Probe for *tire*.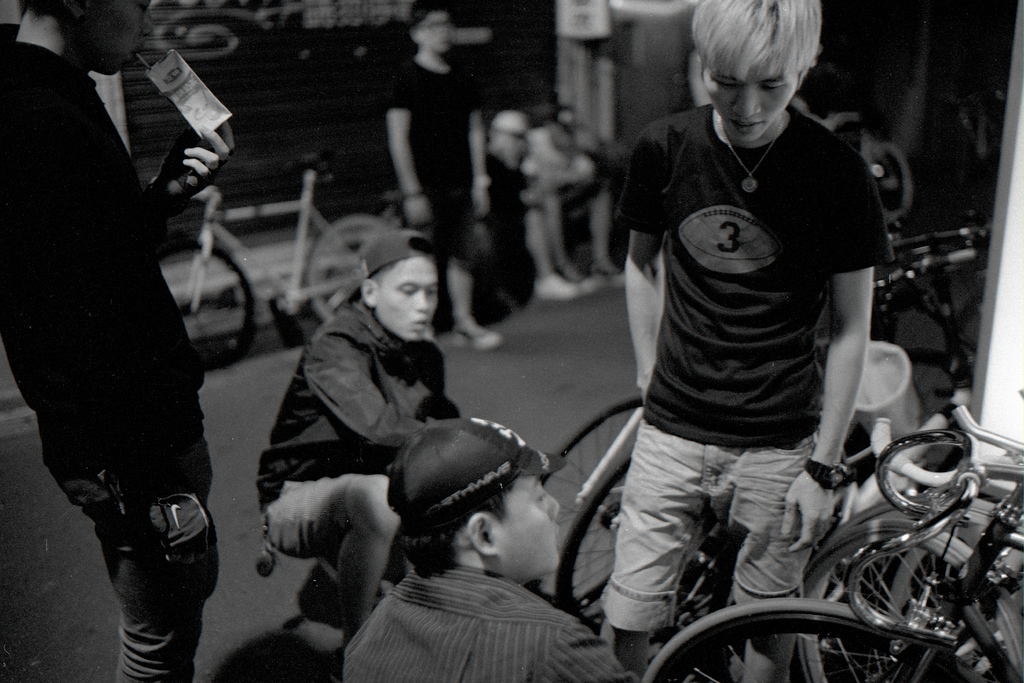
Probe result: {"x1": 556, "y1": 460, "x2": 637, "y2": 615}.
